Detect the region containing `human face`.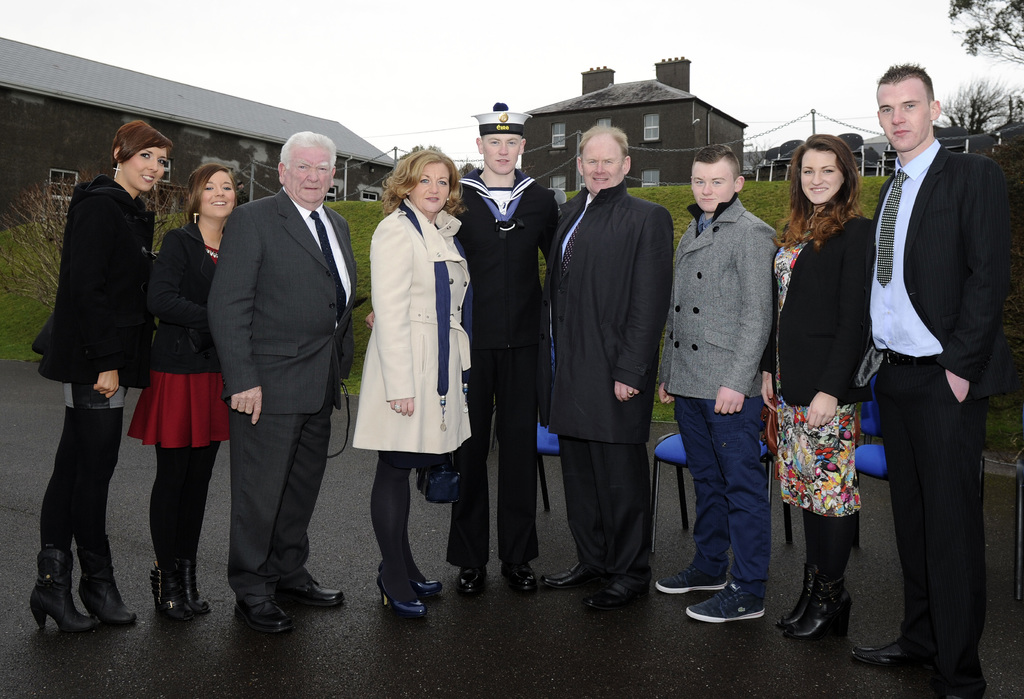
crop(580, 140, 624, 195).
